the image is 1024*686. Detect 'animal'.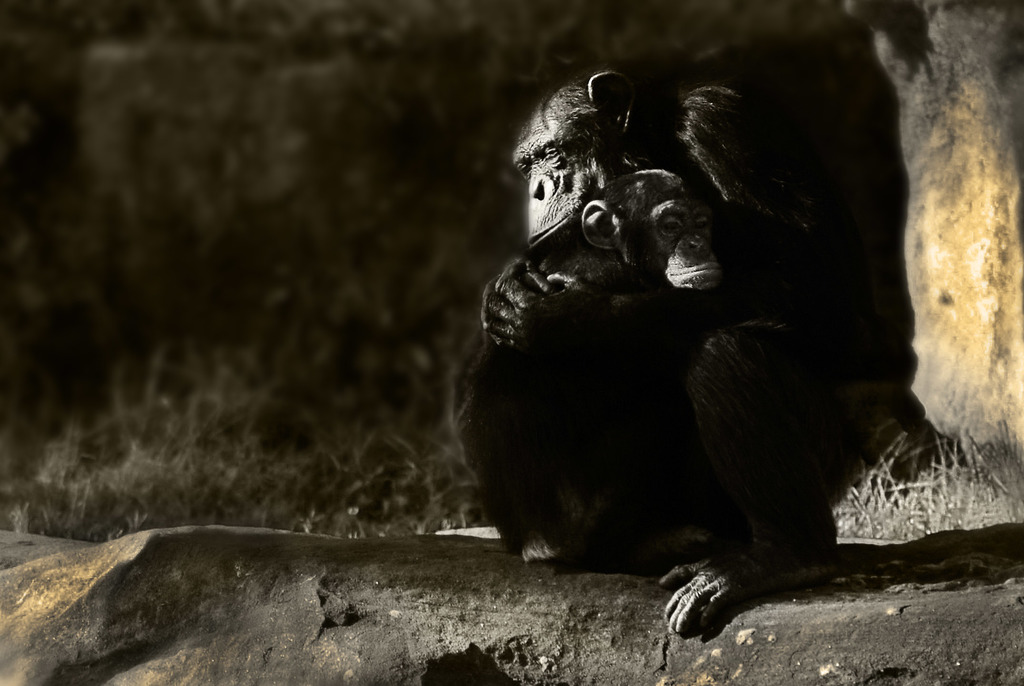
Detection: BBox(445, 64, 931, 642).
